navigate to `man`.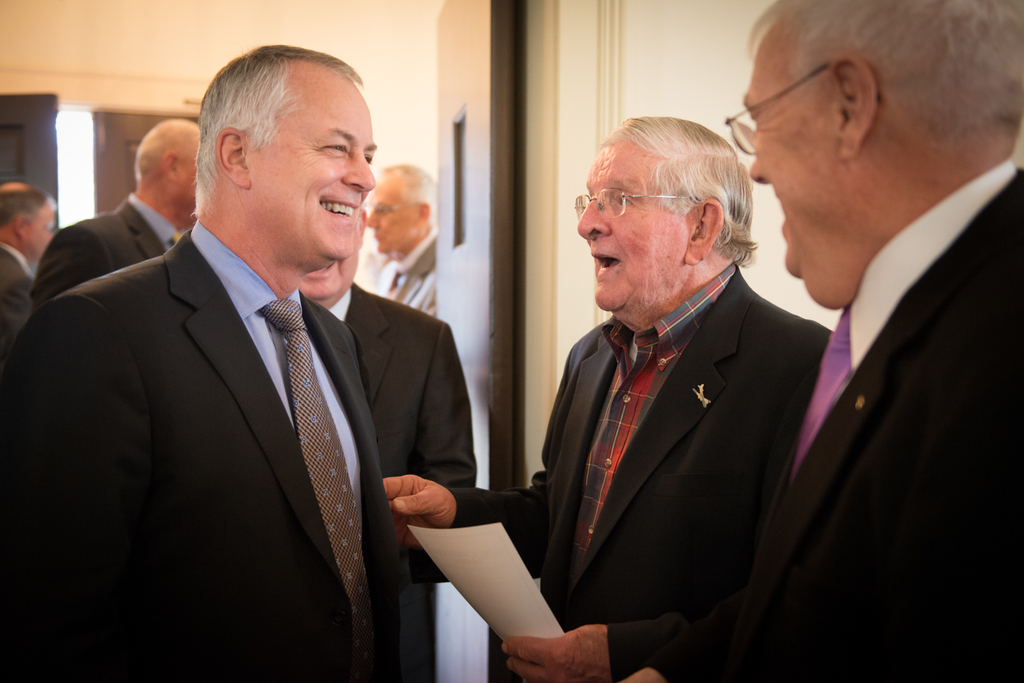
Navigation target: (0,184,61,348).
